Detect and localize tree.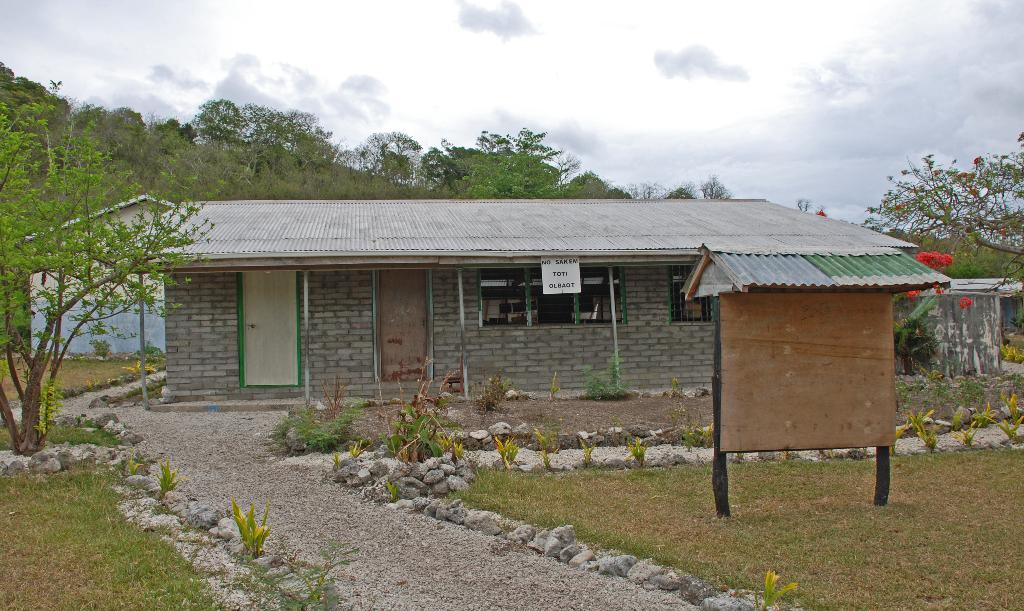
Localized at <bbox>345, 125, 414, 190</bbox>.
